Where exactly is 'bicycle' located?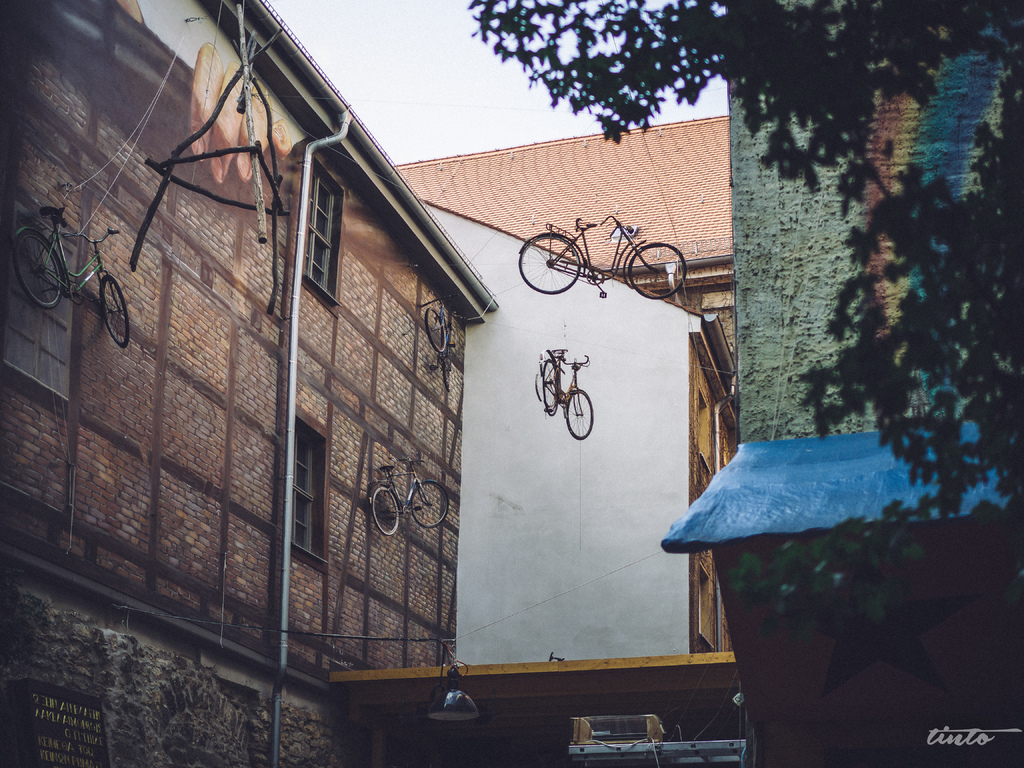
Its bounding box is detection(367, 455, 449, 537).
